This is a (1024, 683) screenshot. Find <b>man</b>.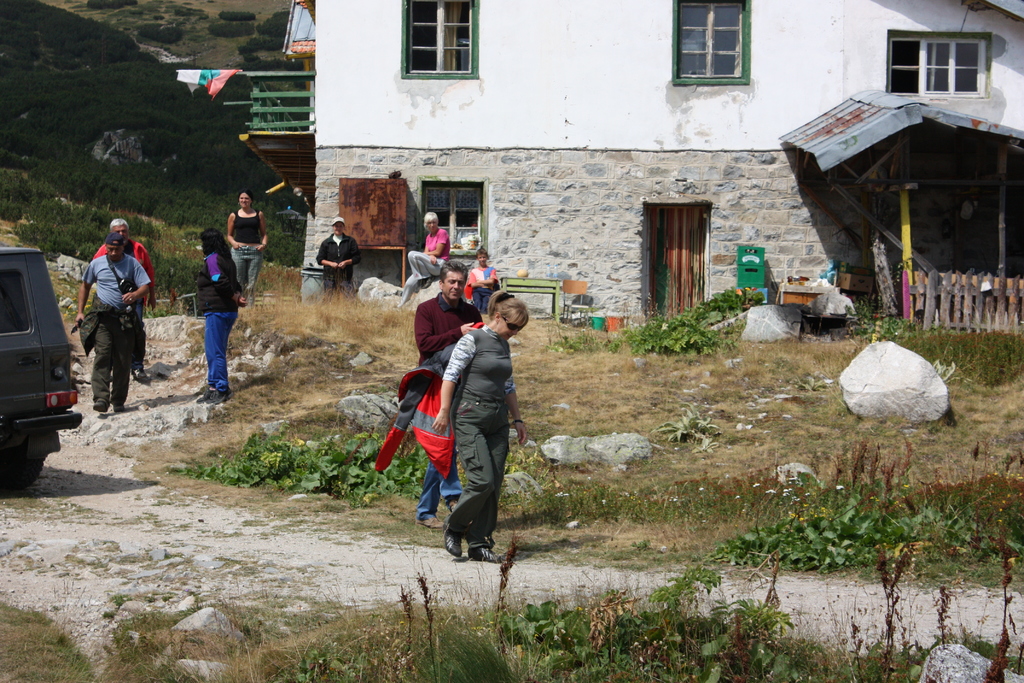
Bounding box: x1=90, y1=215, x2=157, y2=385.
